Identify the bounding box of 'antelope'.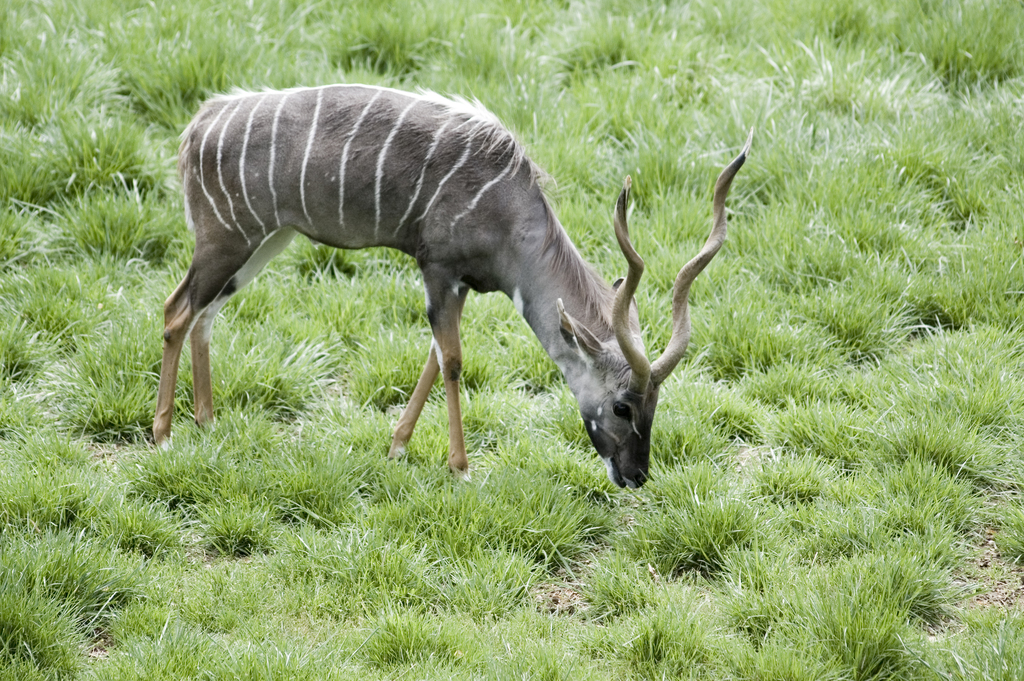
bbox=[151, 79, 755, 482].
